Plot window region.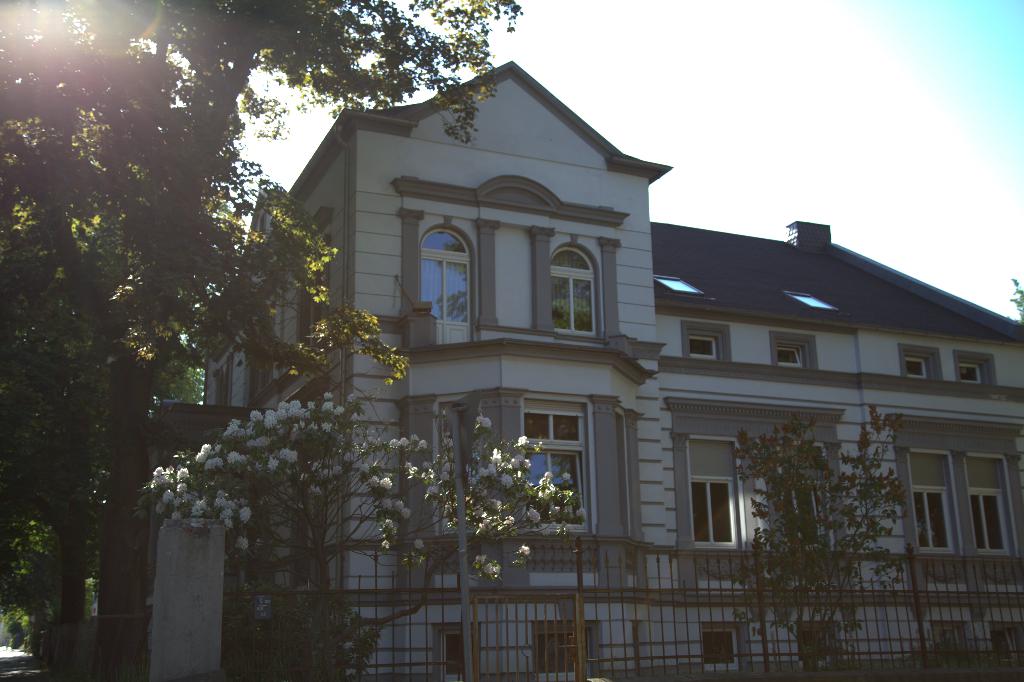
Plotted at rect(548, 241, 600, 337).
